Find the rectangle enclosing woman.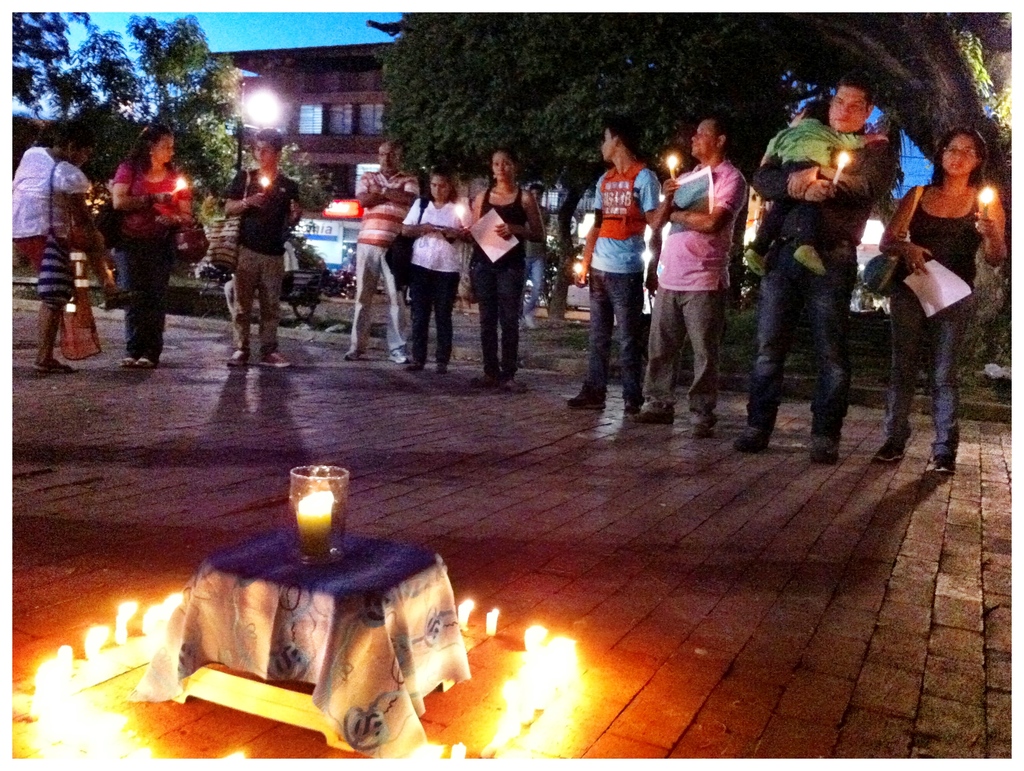
x1=109, y1=127, x2=189, y2=368.
